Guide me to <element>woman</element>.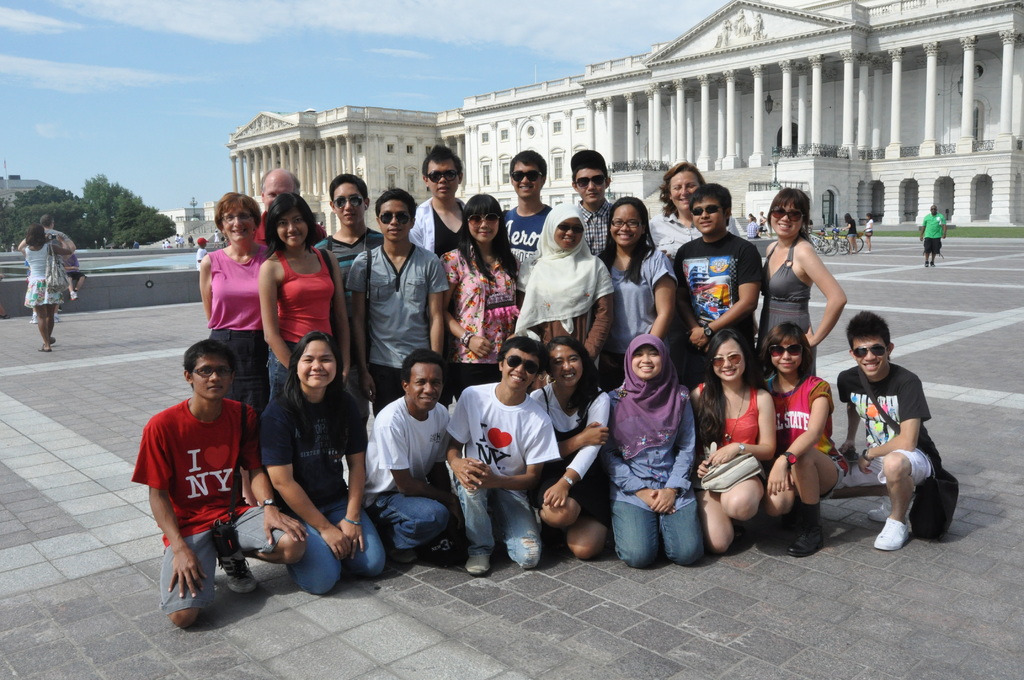
Guidance: box(842, 213, 856, 259).
